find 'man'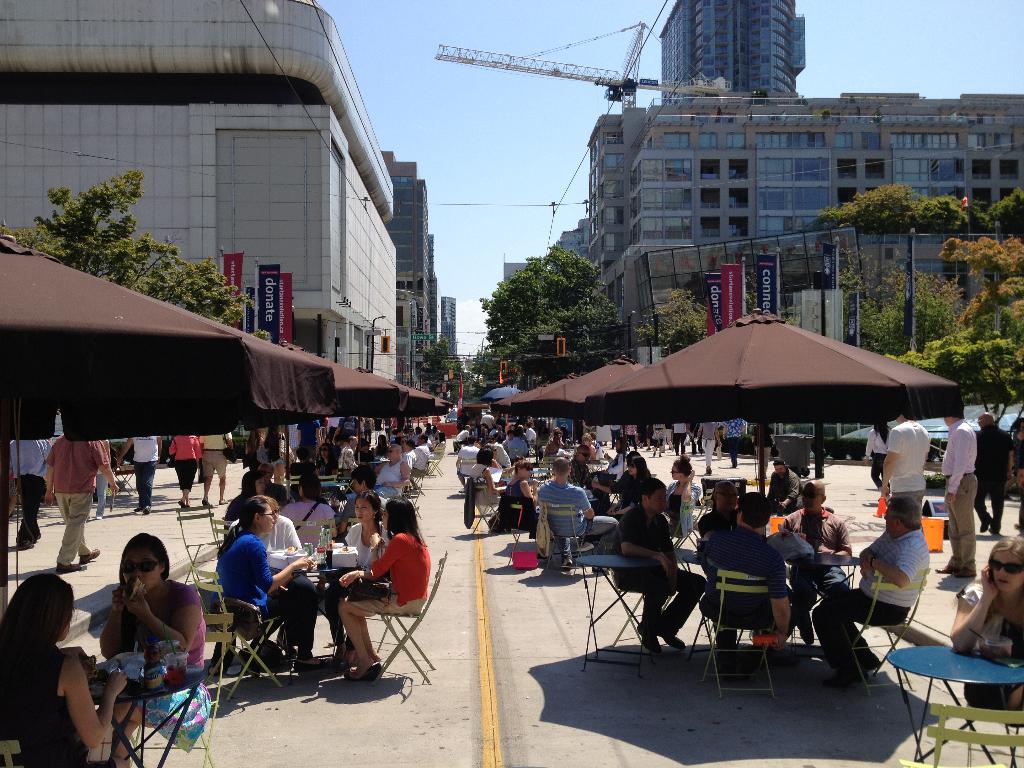
(x1=257, y1=463, x2=295, y2=506)
